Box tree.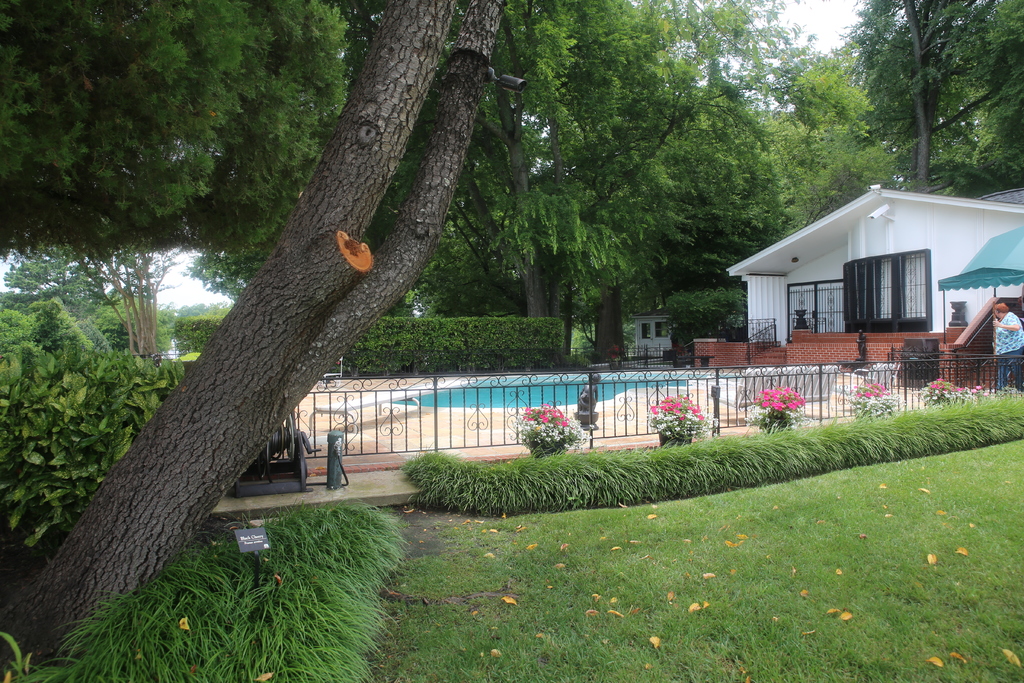
<region>0, 0, 511, 682</region>.
